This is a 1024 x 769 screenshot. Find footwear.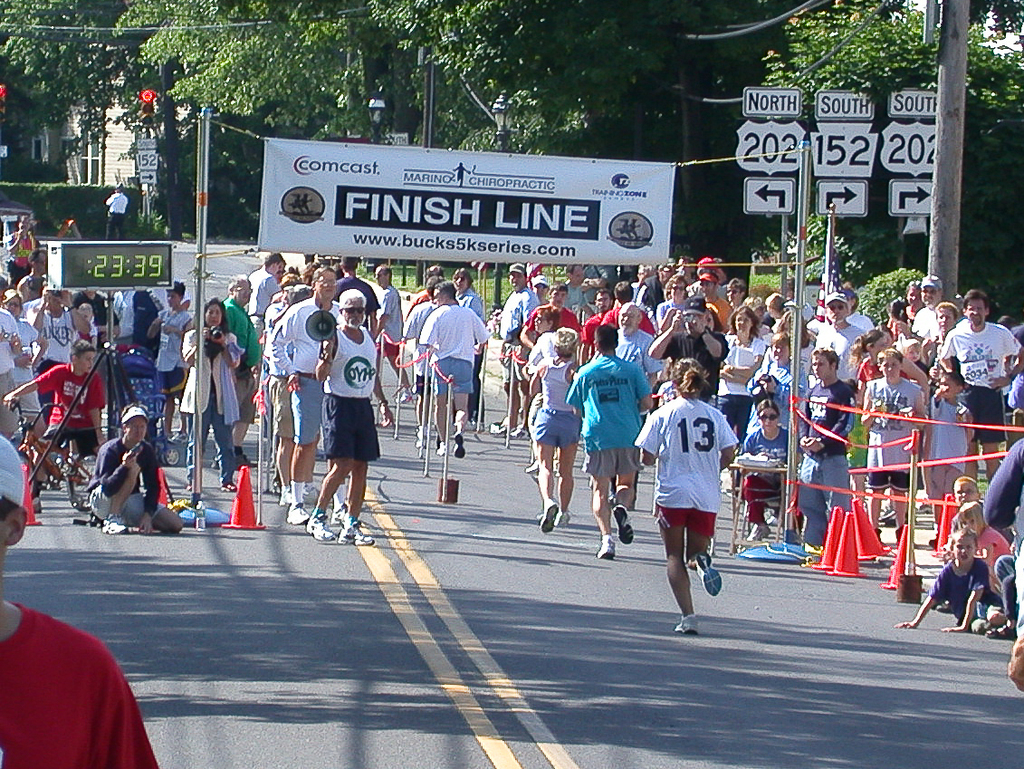
Bounding box: [396,389,416,406].
